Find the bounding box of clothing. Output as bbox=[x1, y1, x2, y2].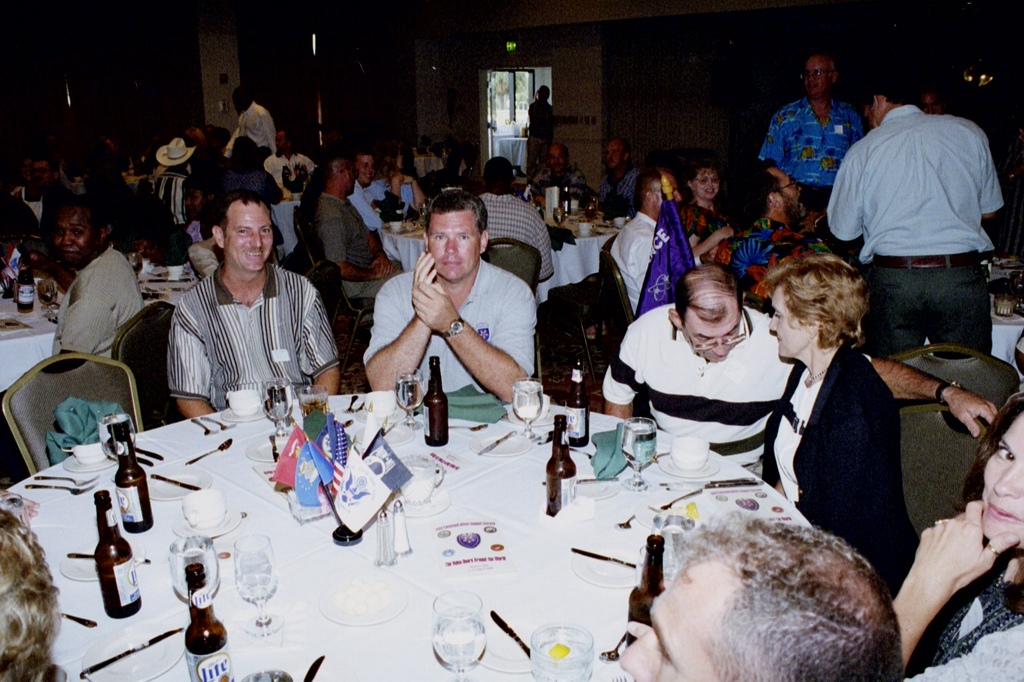
bbox=[751, 96, 874, 221].
